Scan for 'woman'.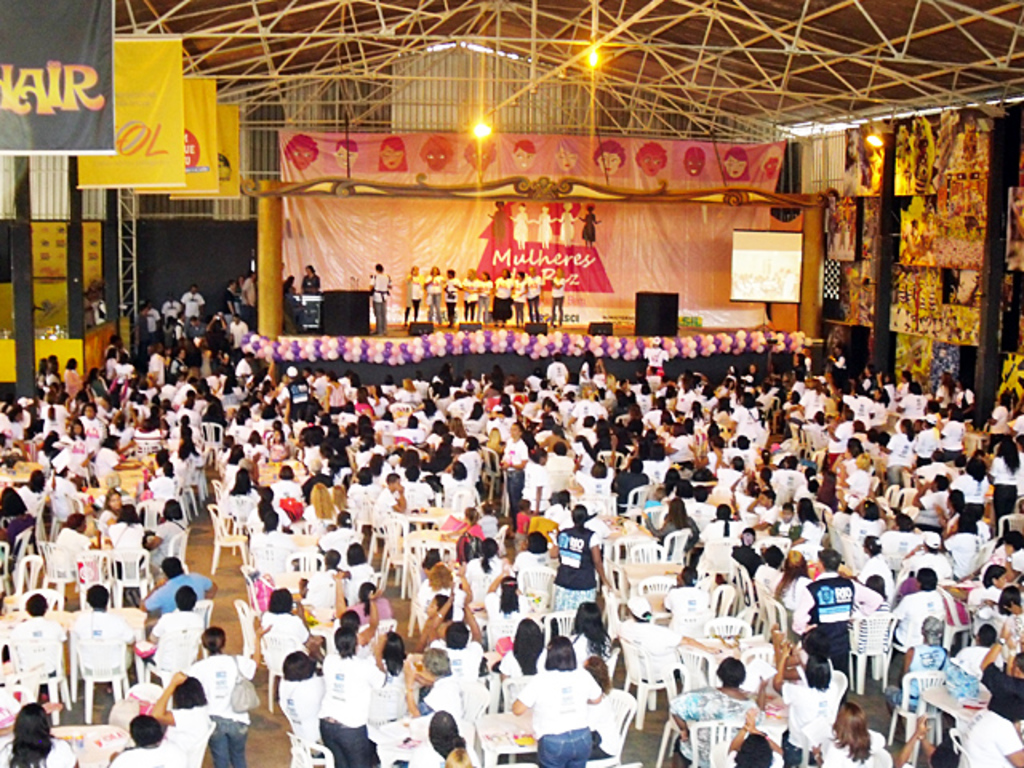
Scan result: 464 506 482 541.
